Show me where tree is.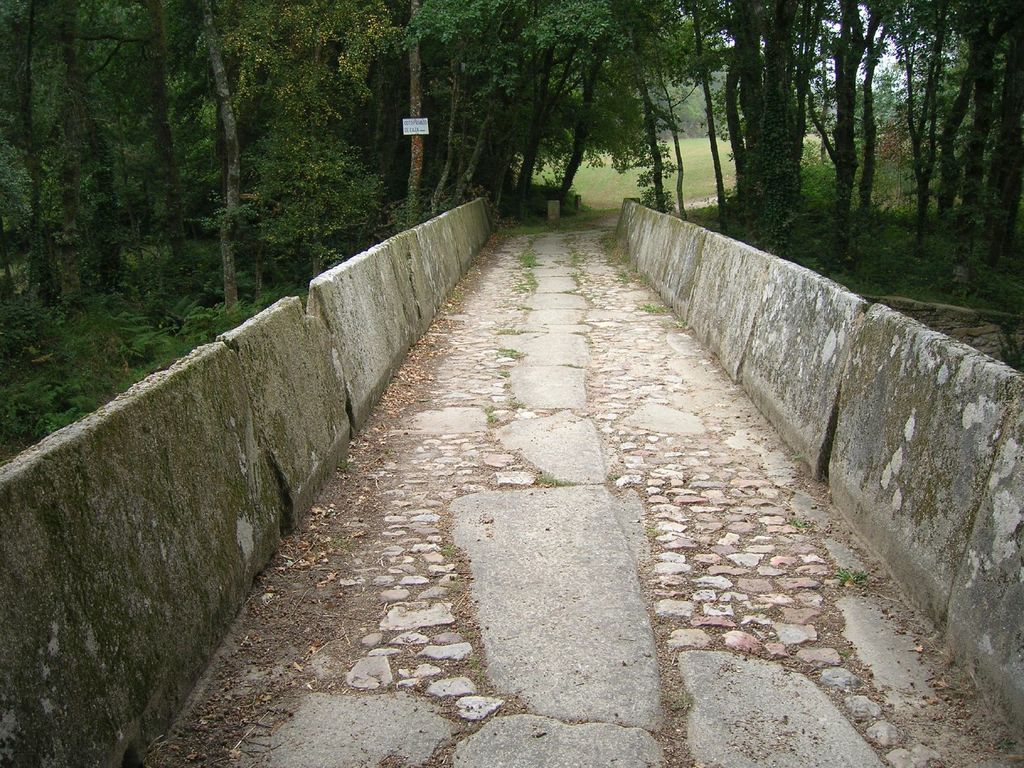
tree is at {"x1": 0, "y1": 0, "x2": 74, "y2": 329}.
